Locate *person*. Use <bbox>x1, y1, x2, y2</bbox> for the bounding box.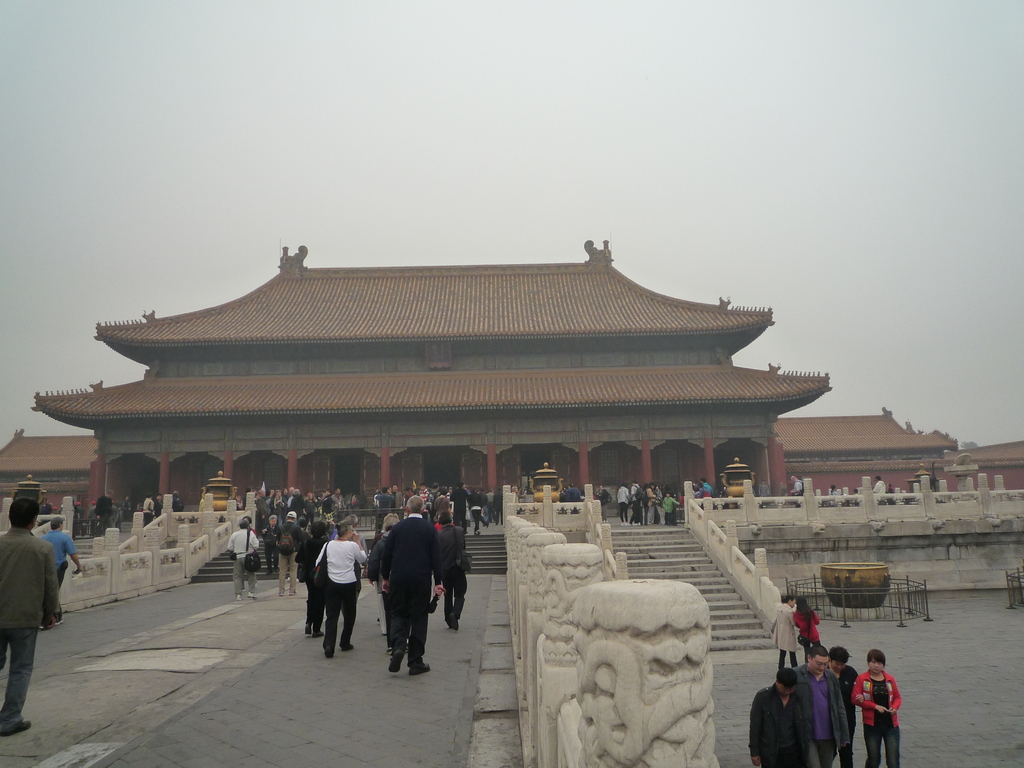
<bbox>797, 594, 822, 656</bbox>.
